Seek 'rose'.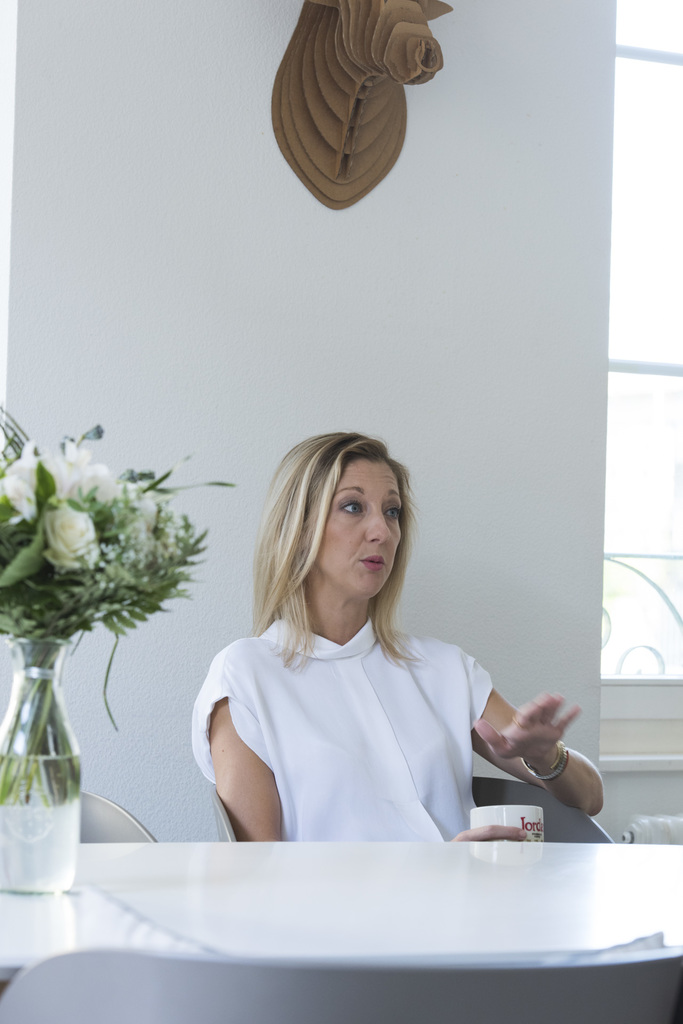
39 501 104 569.
